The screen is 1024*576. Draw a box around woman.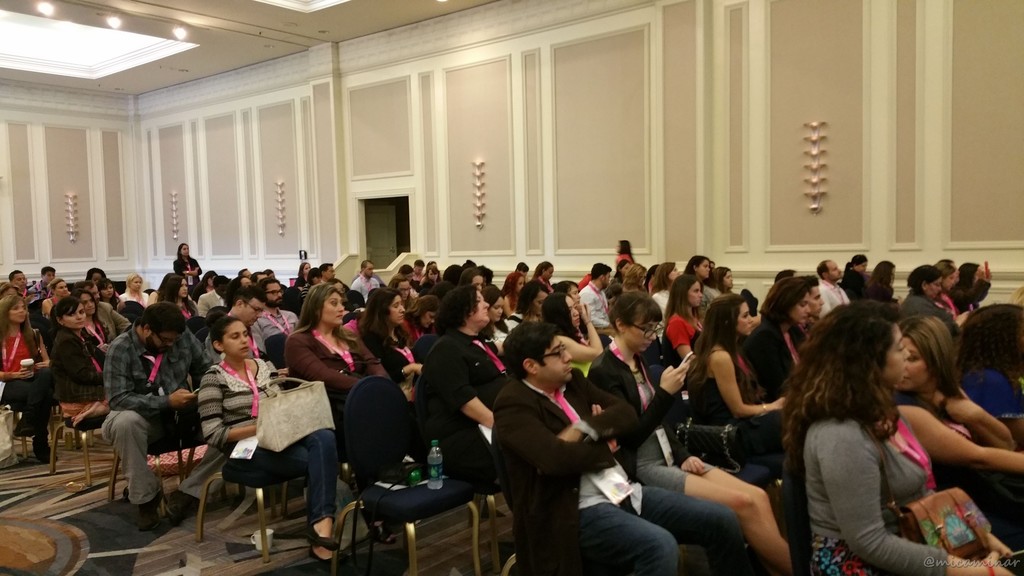
154:273:200:328.
